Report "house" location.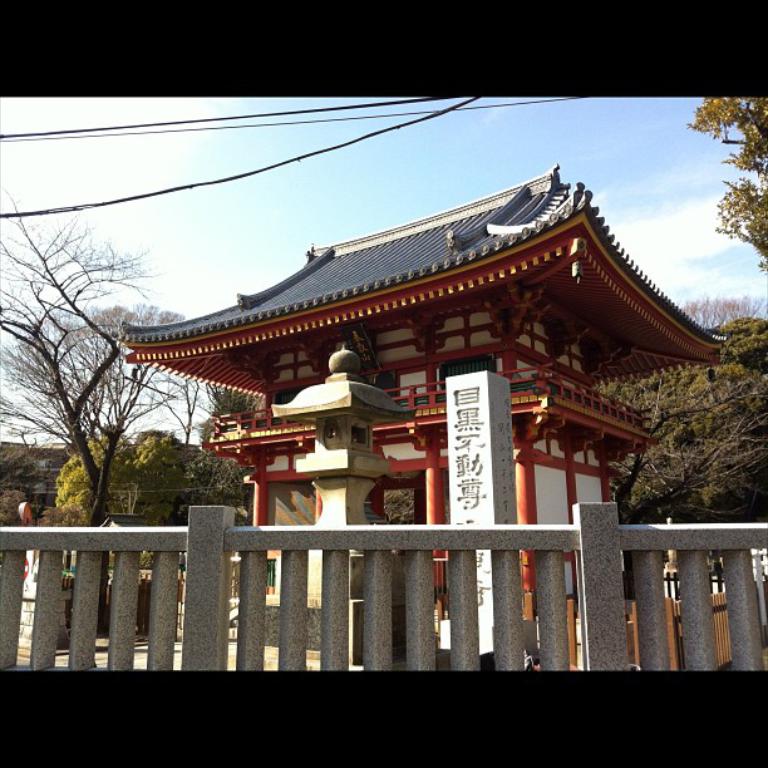
Report: [114, 163, 723, 635].
